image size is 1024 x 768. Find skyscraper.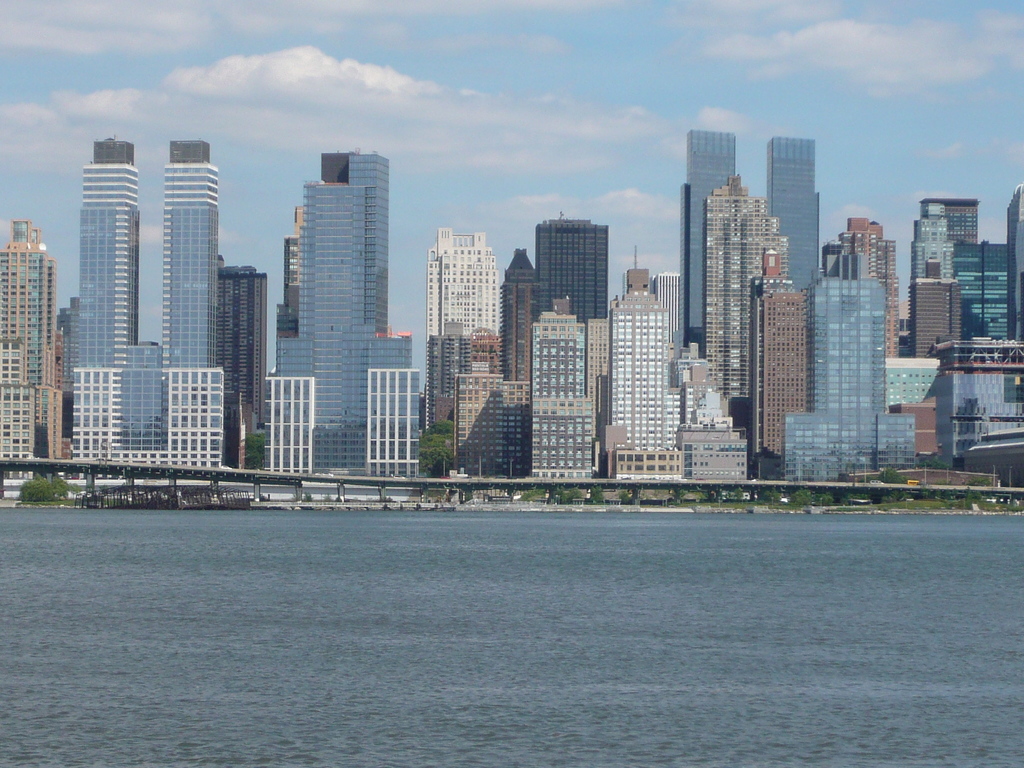
<region>538, 218, 612, 323</region>.
